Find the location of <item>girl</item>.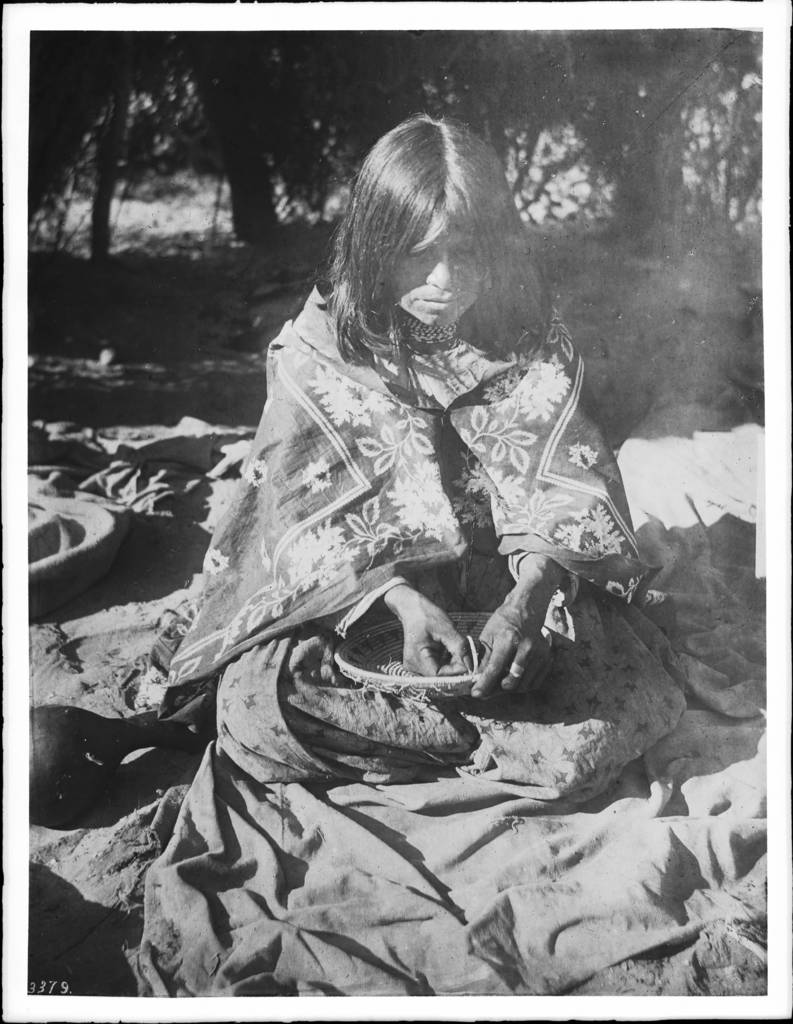
Location: <region>177, 118, 645, 804</region>.
